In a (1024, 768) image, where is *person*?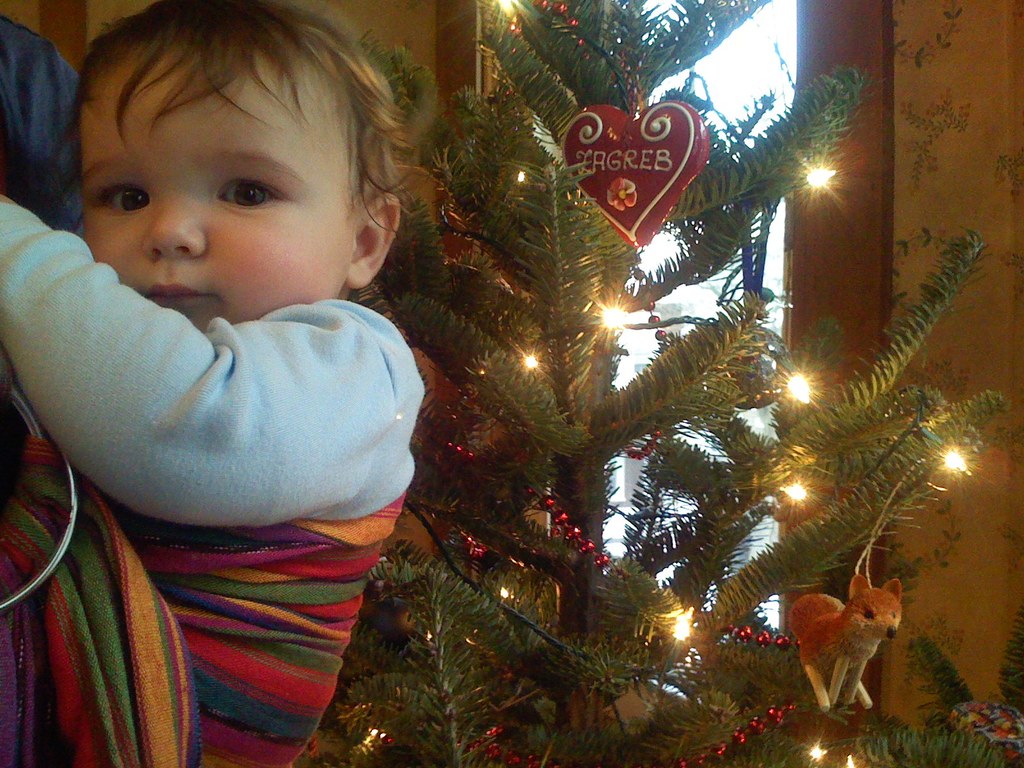
Rect(14, 0, 578, 756).
